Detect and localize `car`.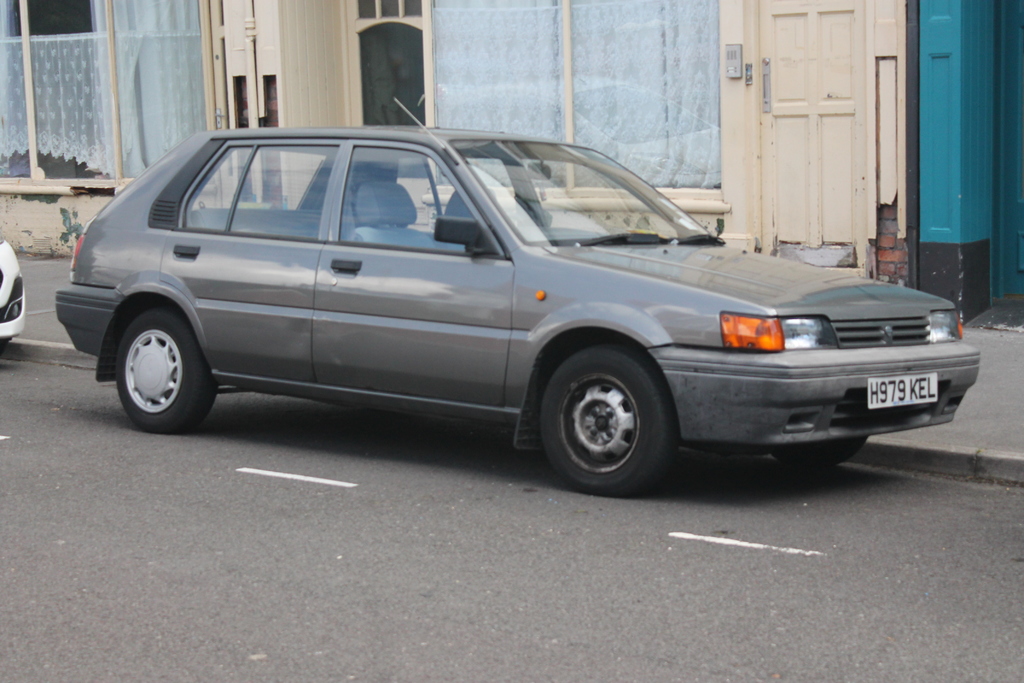
Localized at <box>0,235,23,347</box>.
